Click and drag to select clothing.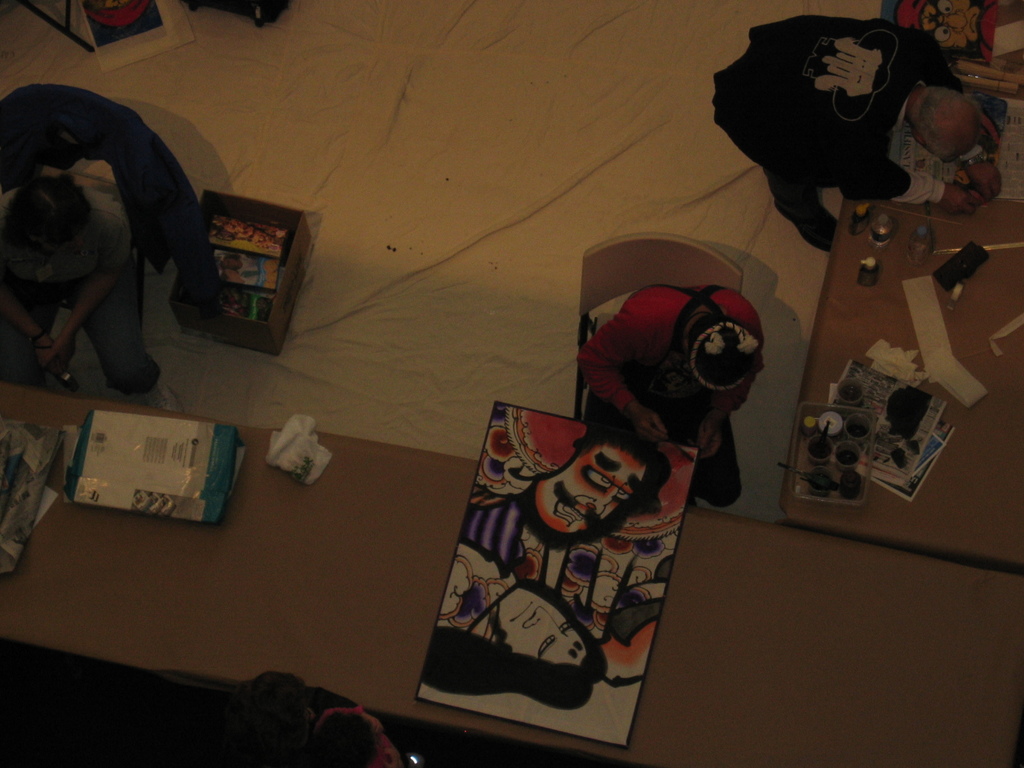
Selection: (0, 187, 162, 400).
